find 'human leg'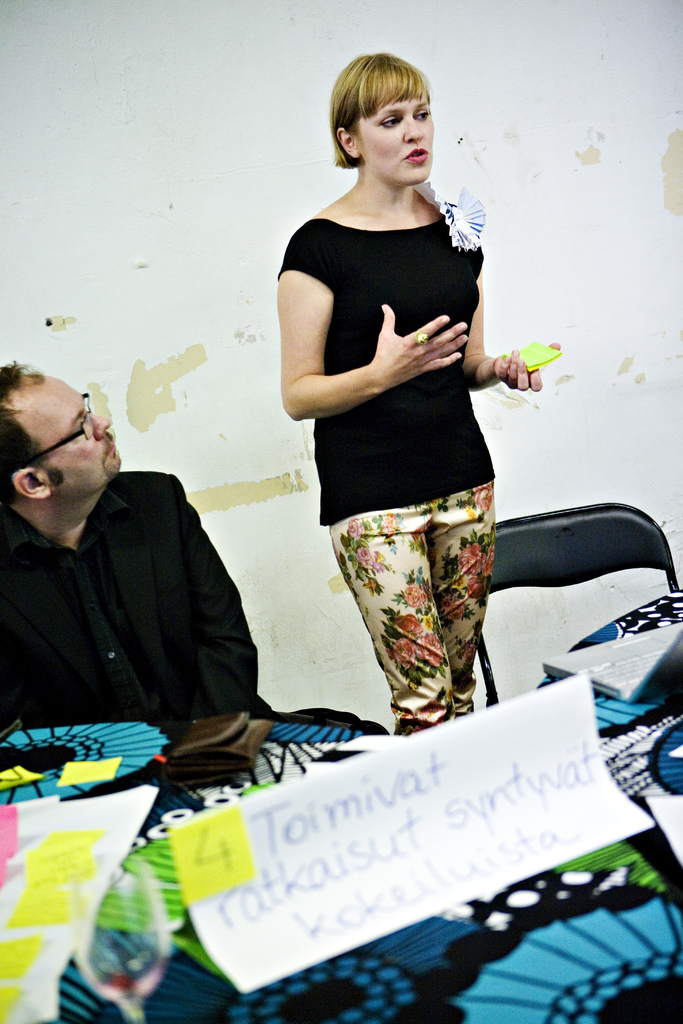
l=329, t=516, r=464, b=739
